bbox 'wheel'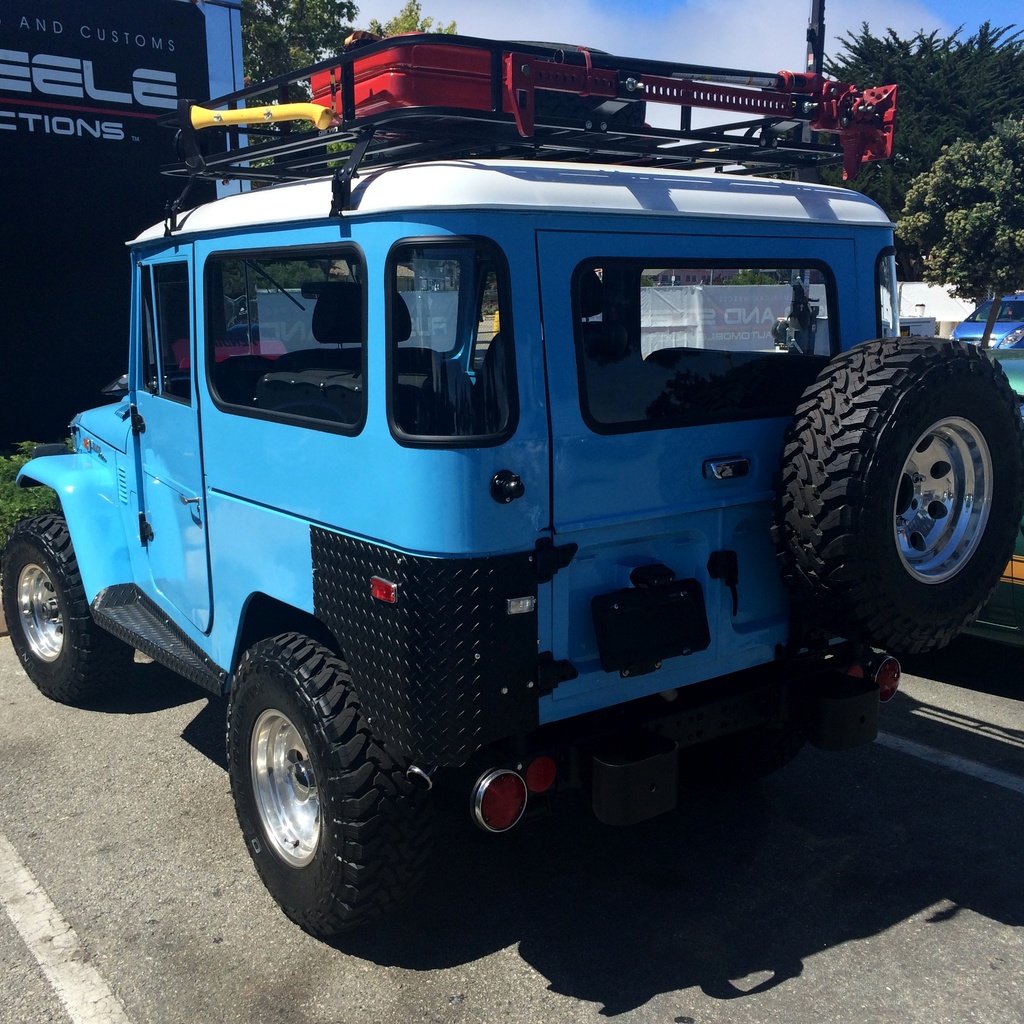
rect(202, 613, 385, 929)
